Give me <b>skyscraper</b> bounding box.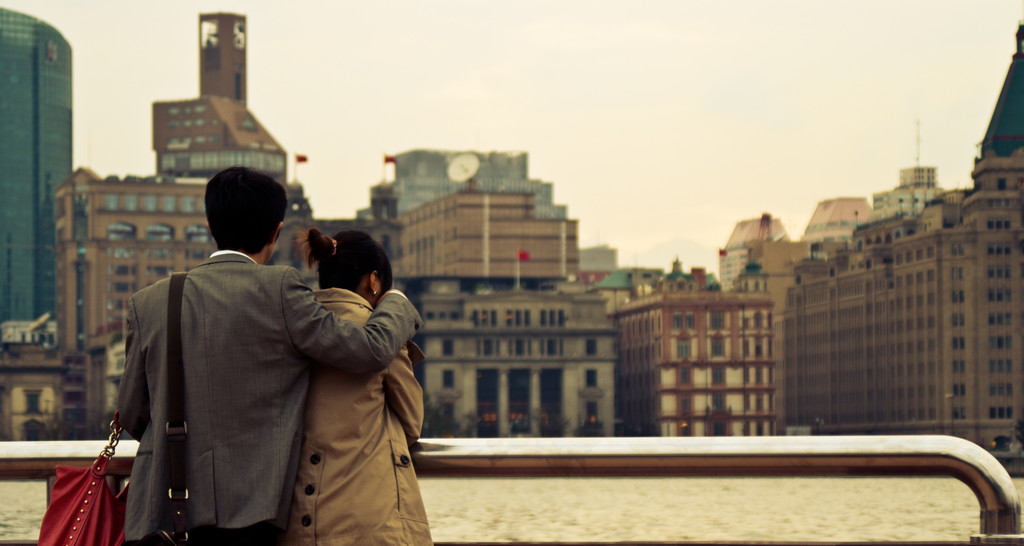
0/8/63/360.
